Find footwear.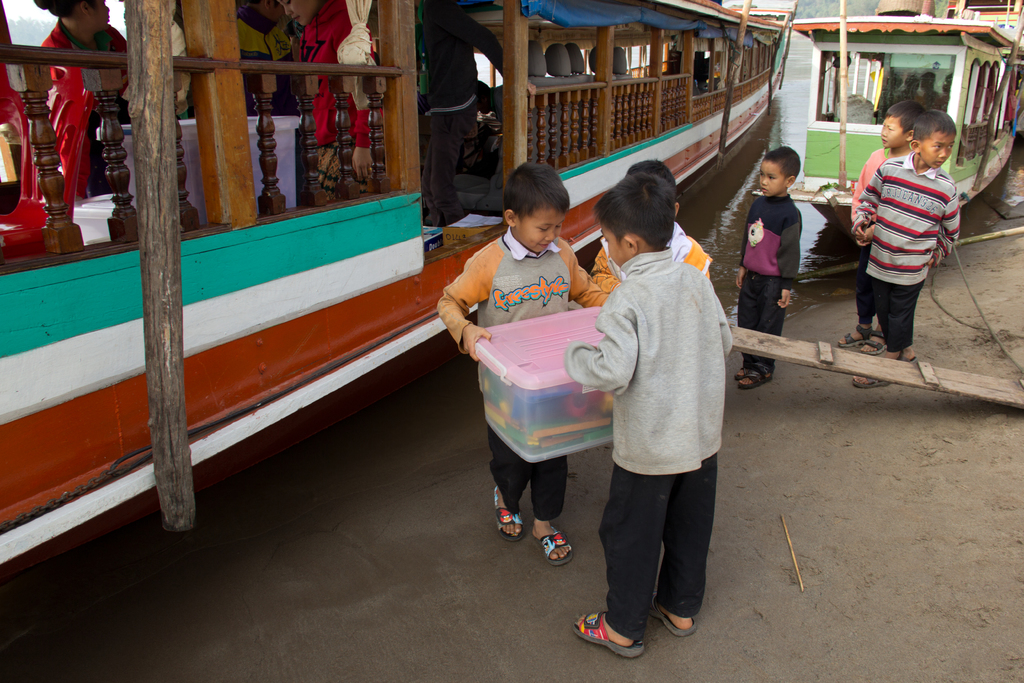
{"x1": 736, "y1": 366, "x2": 744, "y2": 372}.
